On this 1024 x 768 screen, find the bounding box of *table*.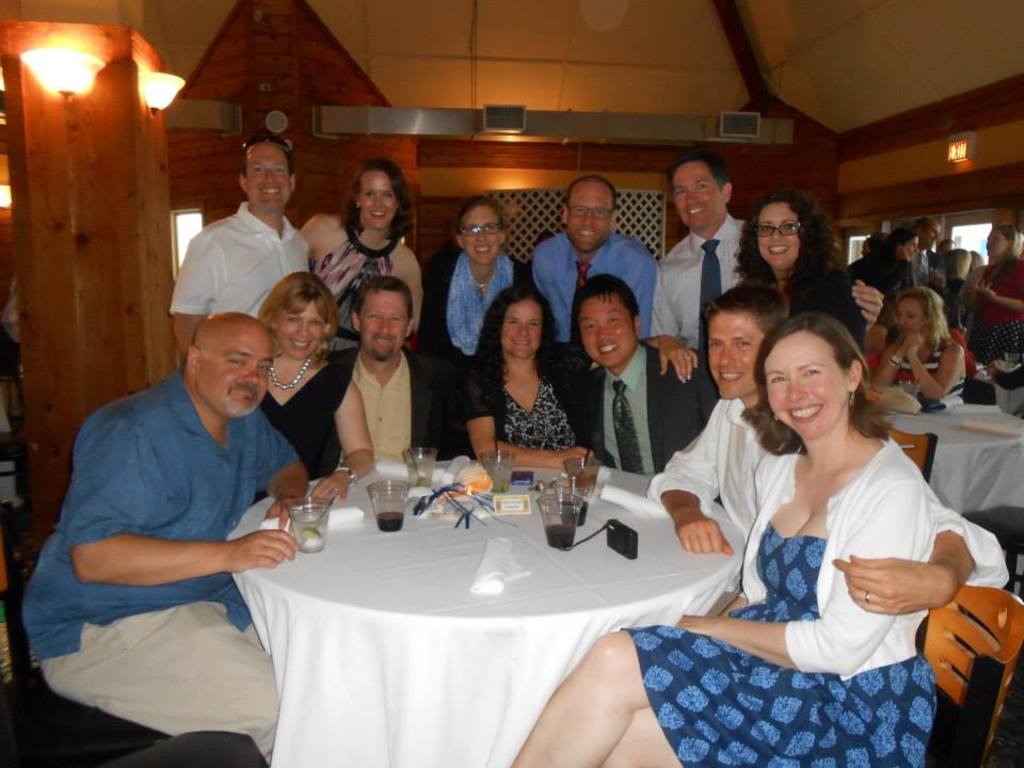
Bounding box: [left=879, top=397, right=1023, bottom=518].
